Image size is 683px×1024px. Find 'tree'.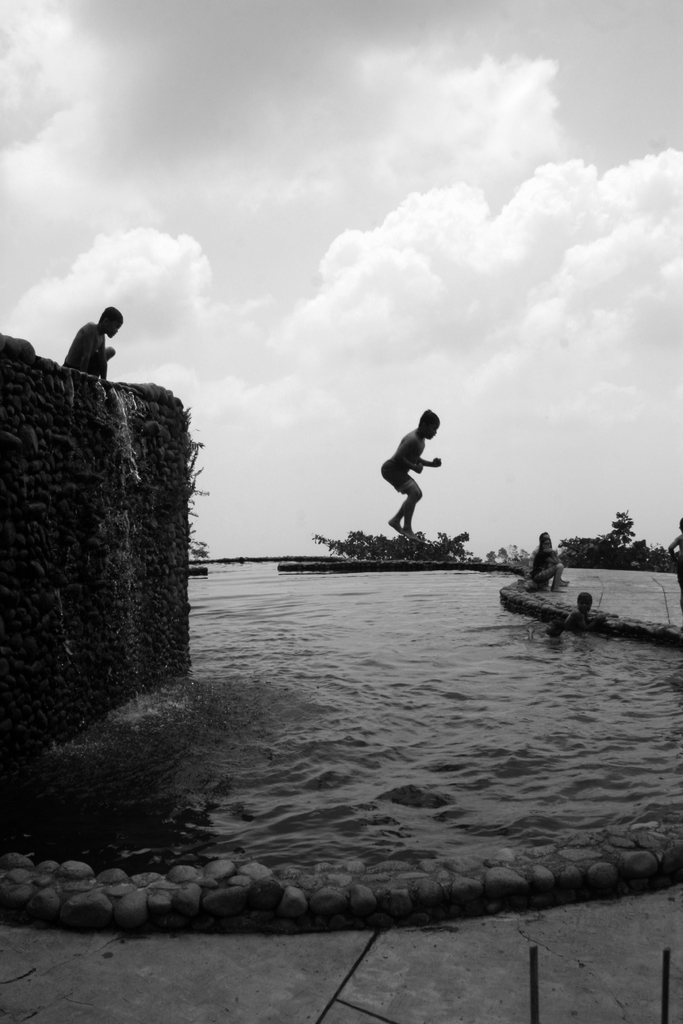
crop(496, 547, 506, 568).
